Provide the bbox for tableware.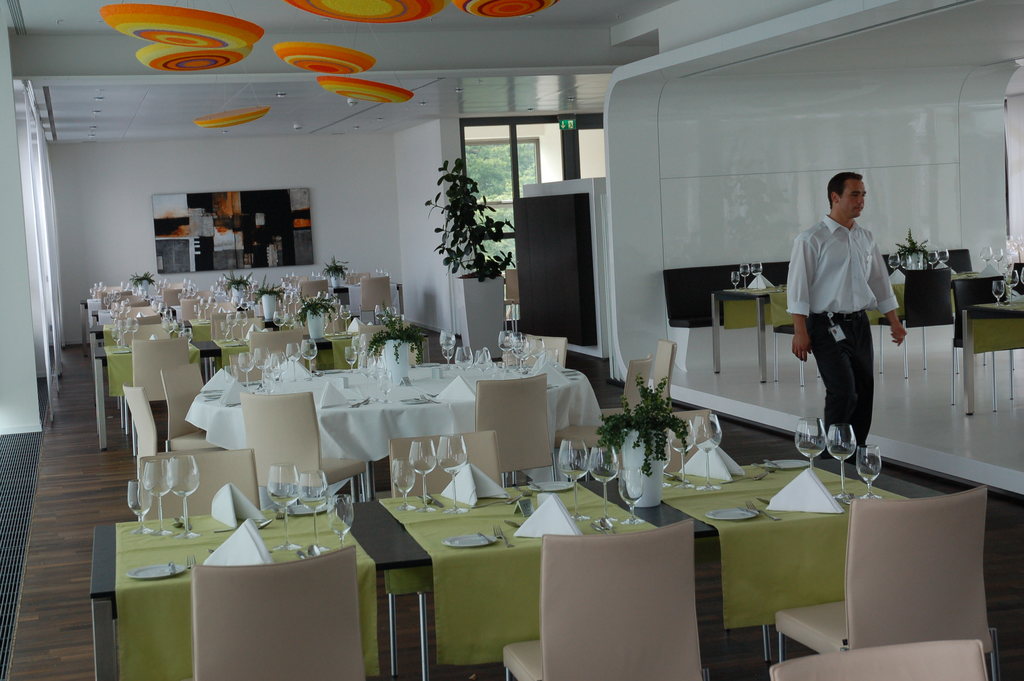
left=752, top=260, right=763, bottom=289.
